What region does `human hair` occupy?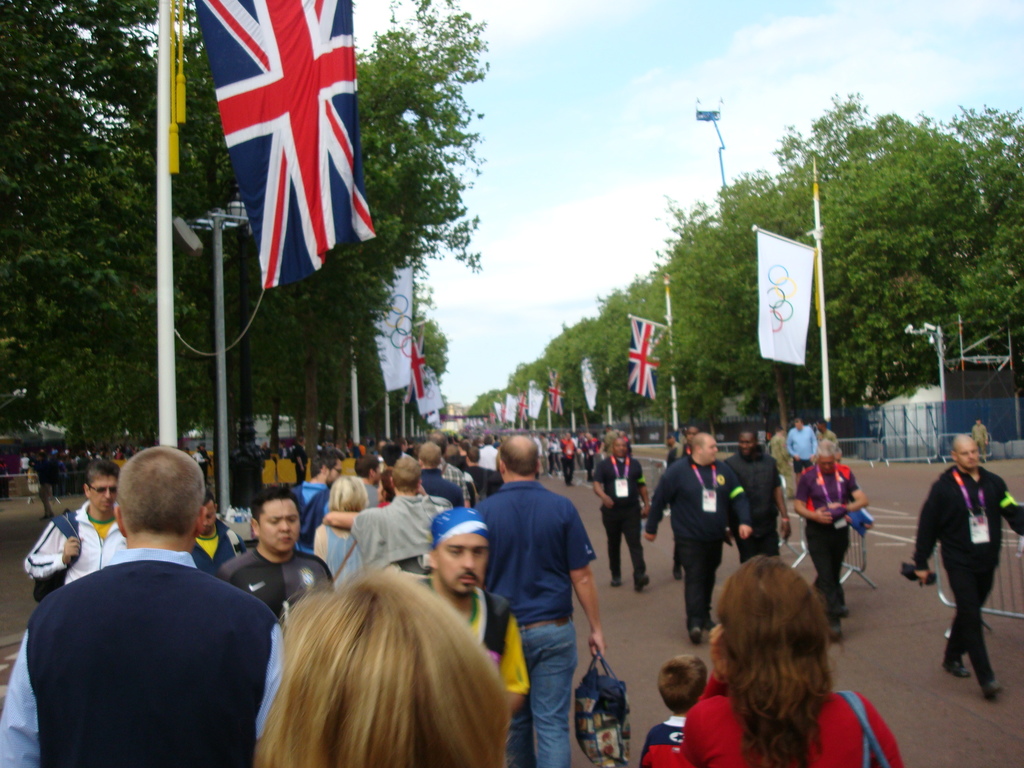
locate(484, 435, 493, 444).
